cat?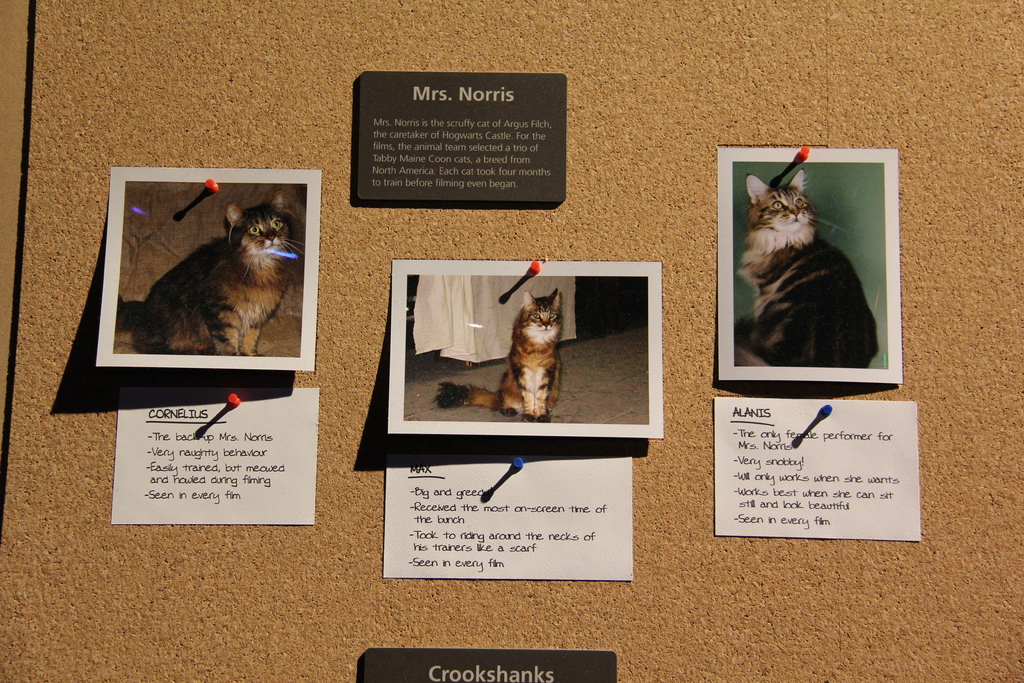
[129, 186, 307, 357]
